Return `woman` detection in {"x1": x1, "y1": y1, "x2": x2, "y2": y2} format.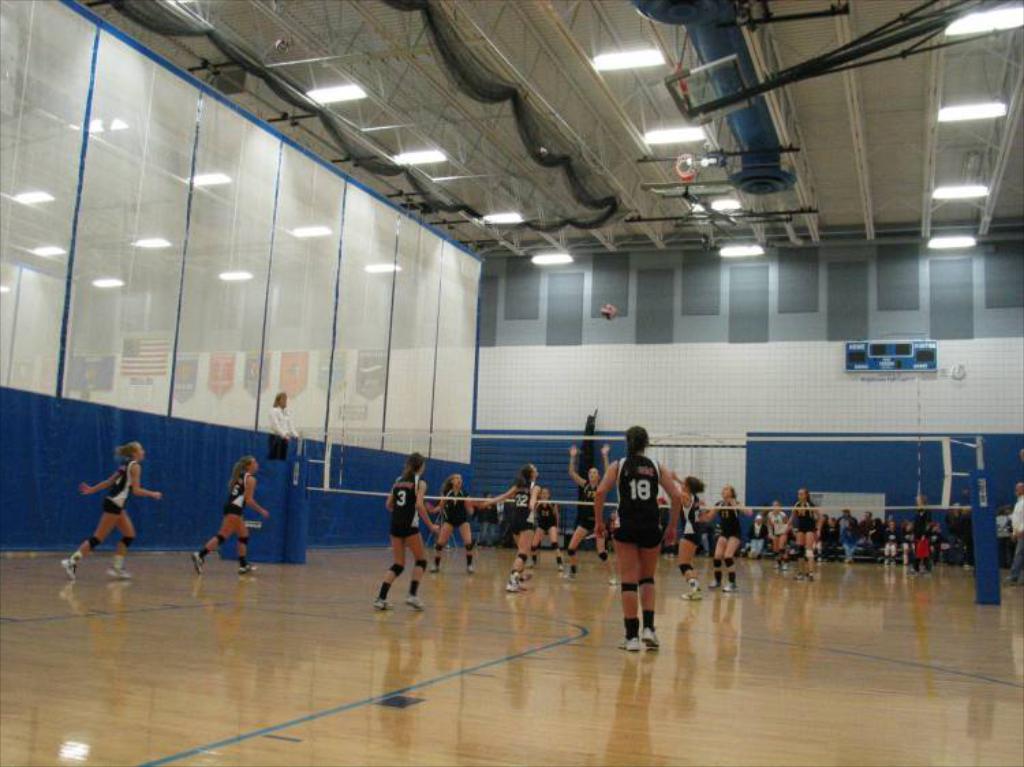
{"x1": 597, "y1": 416, "x2": 688, "y2": 652}.
